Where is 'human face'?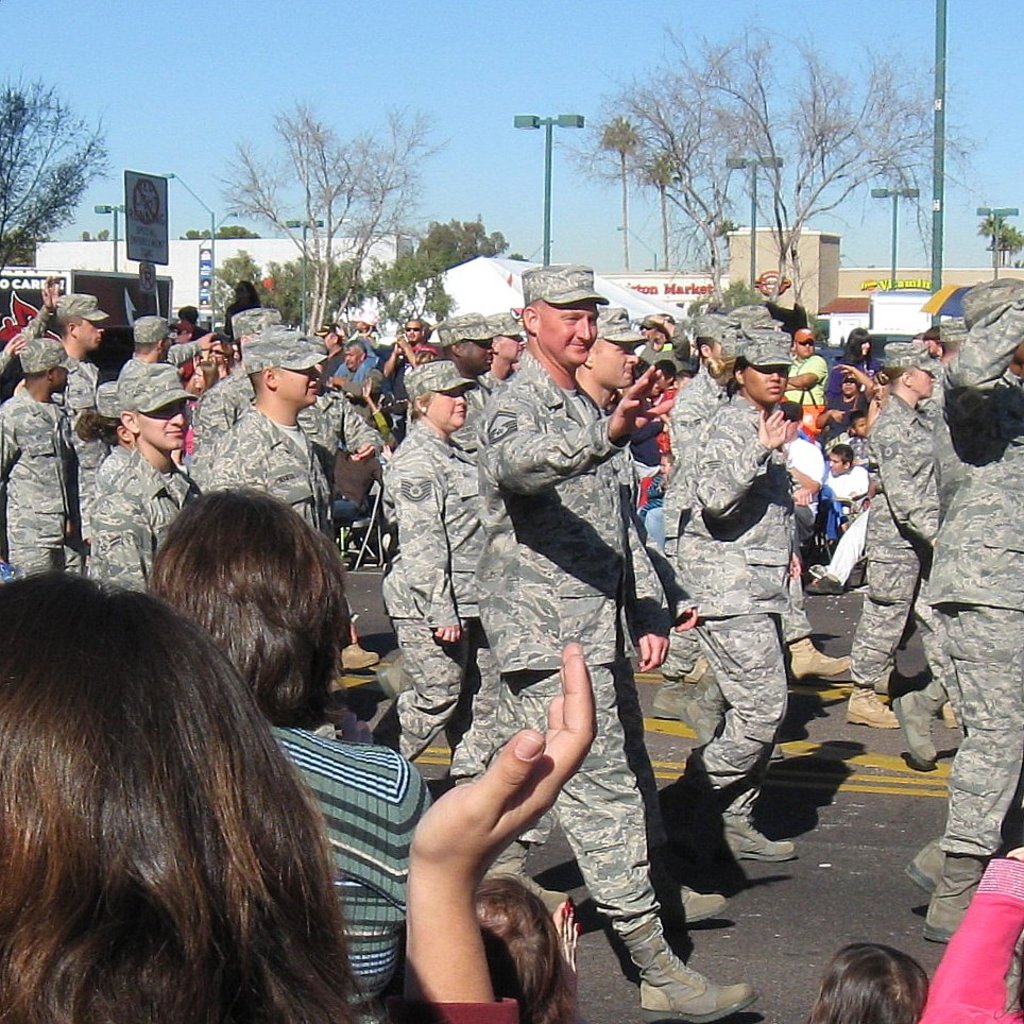
BBox(324, 334, 338, 347).
